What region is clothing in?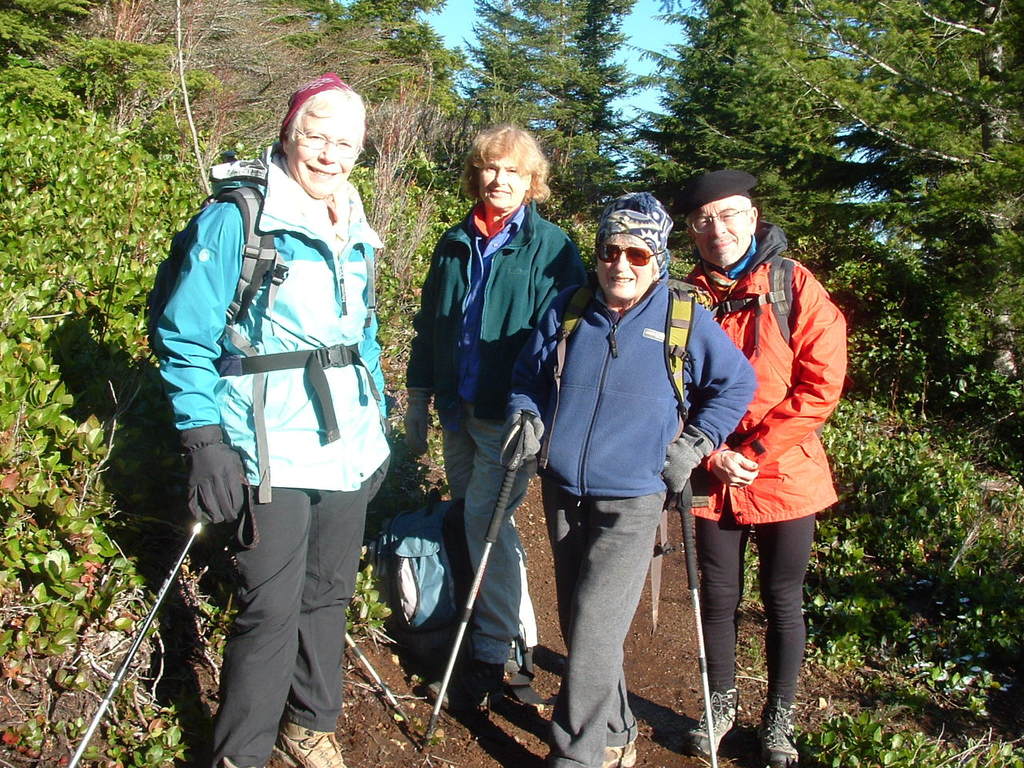
crop(669, 191, 850, 620).
